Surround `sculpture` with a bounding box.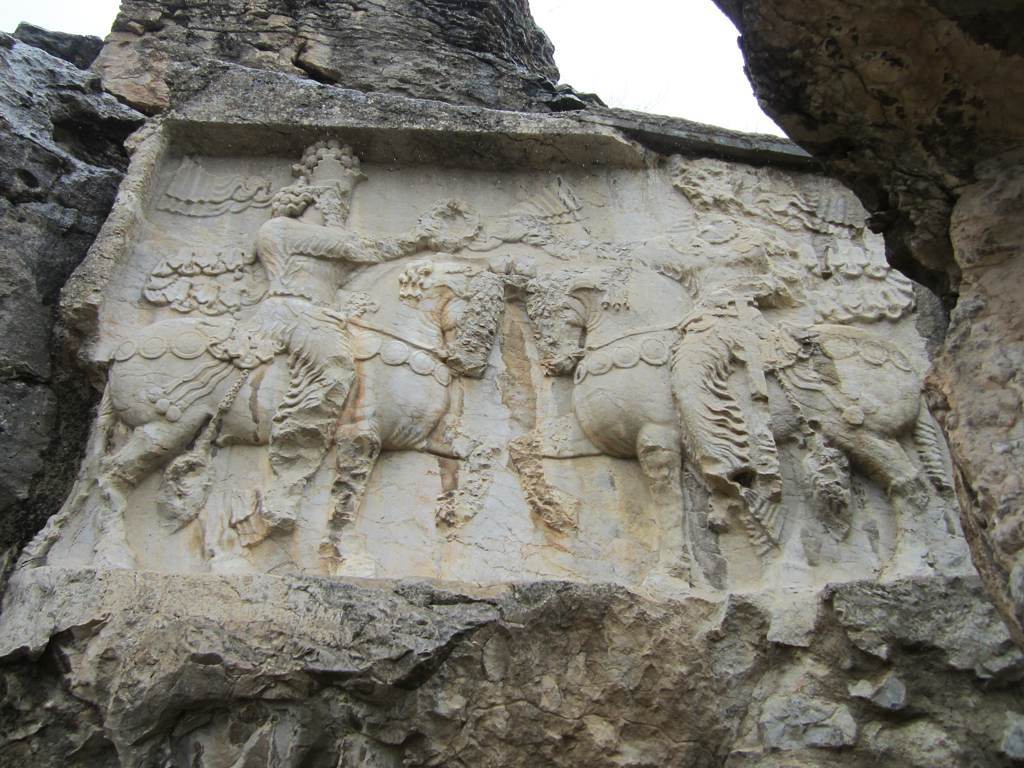
x1=490 y1=147 x2=950 y2=570.
